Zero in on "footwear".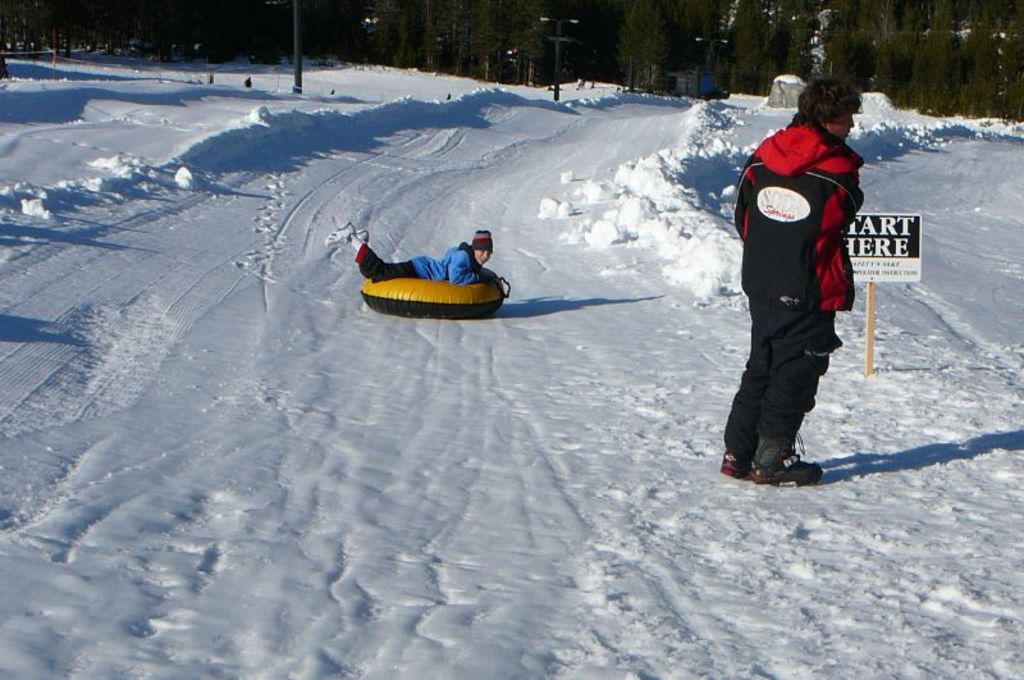
Zeroed in: 357 228 367 242.
